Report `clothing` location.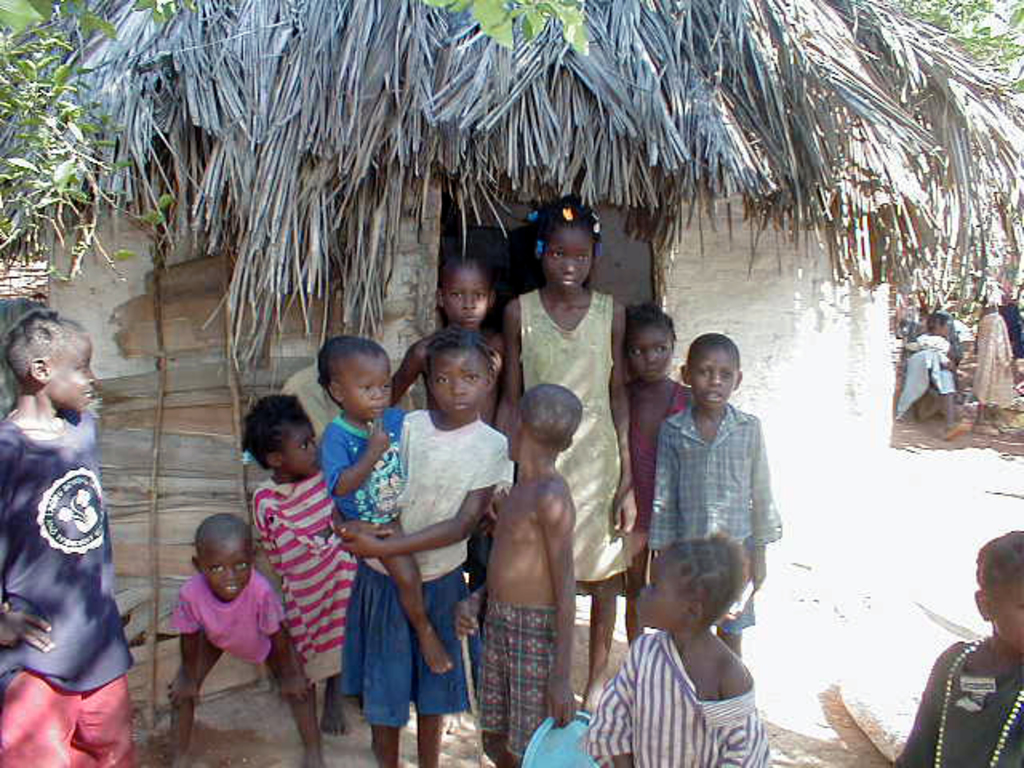
Report: [x1=325, y1=411, x2=408, y2=530].
